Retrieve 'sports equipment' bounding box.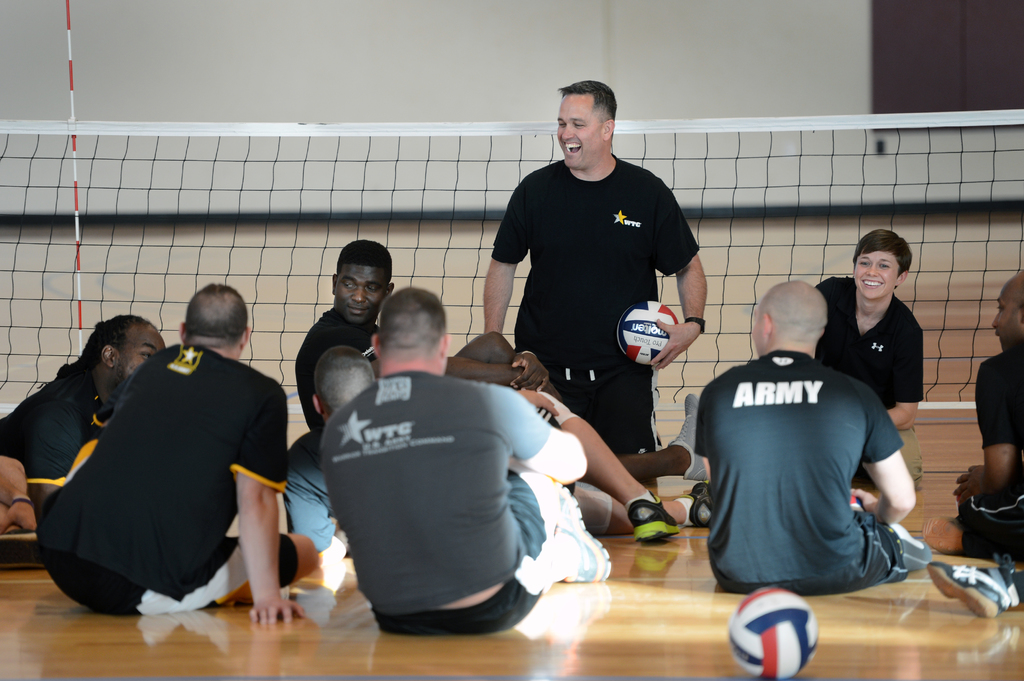
Bounding box: <region>615, 297, 676, 369</region>.
